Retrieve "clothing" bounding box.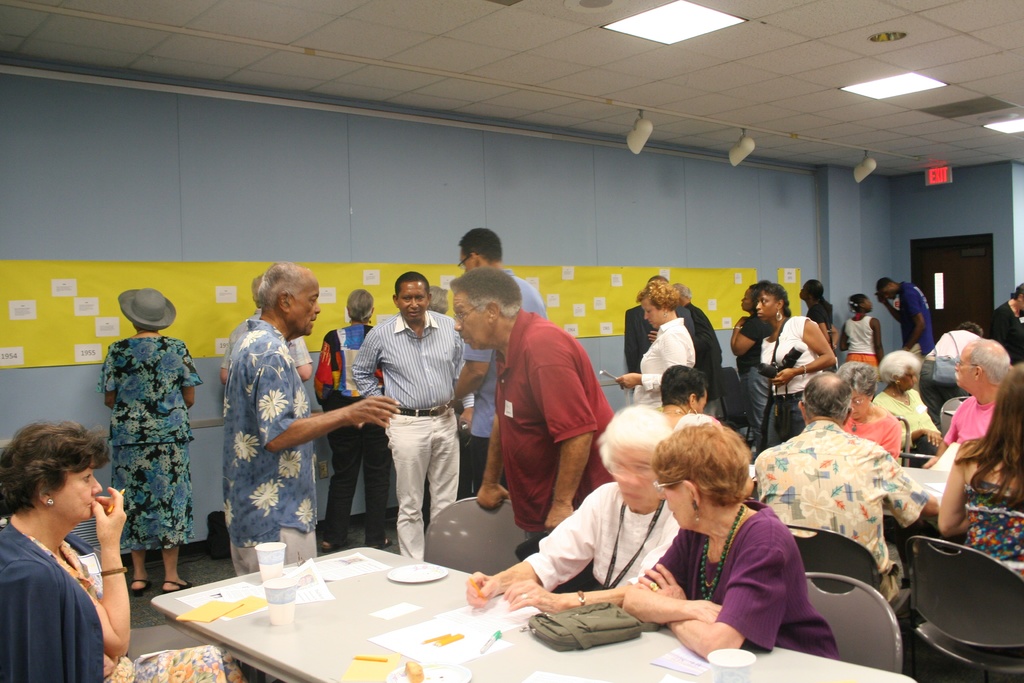
Bounding box: 0 518 254 682.
